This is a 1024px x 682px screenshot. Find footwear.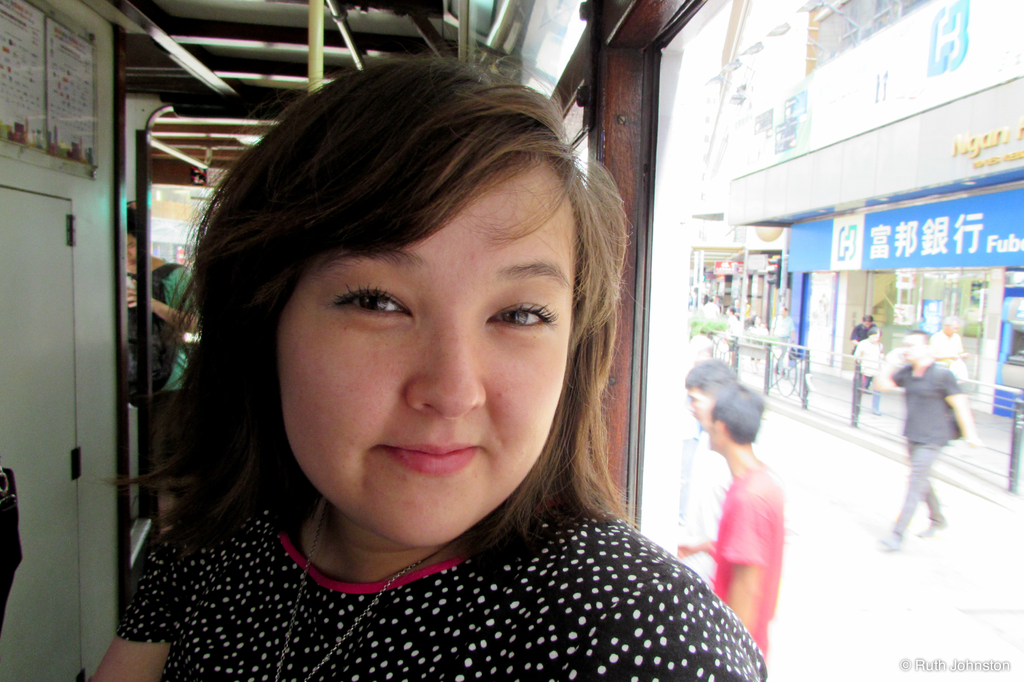
Bounding box: detection(916, 528, 951, 539).
